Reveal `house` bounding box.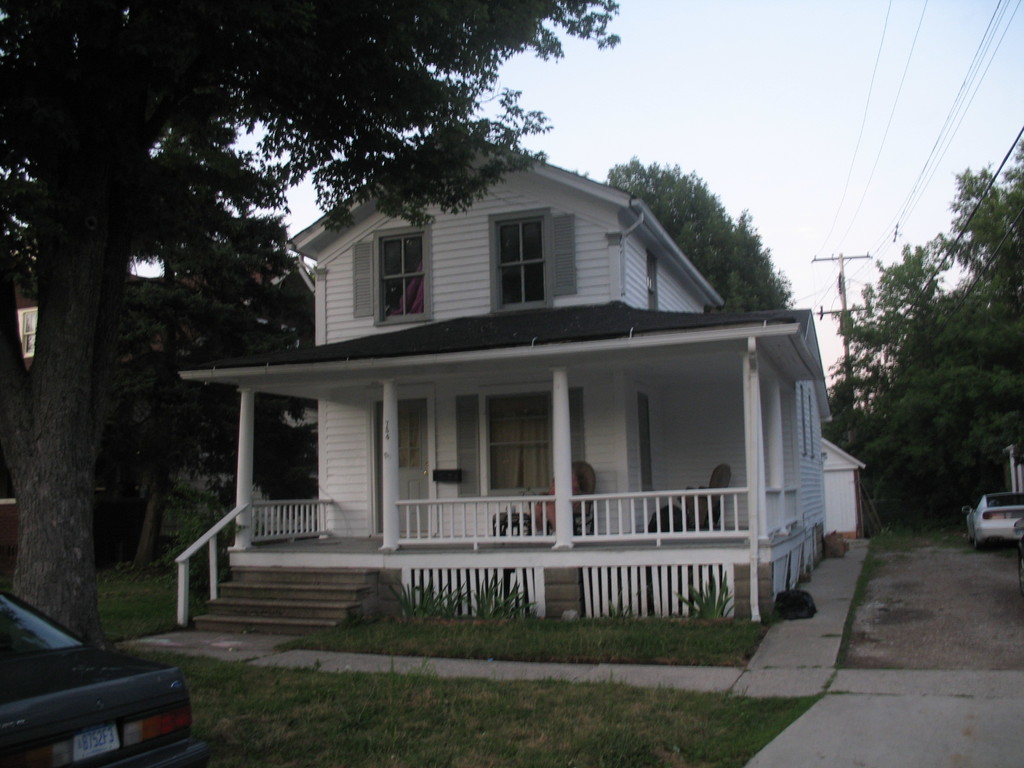
Revealed: 173, 124, 838, 629.
